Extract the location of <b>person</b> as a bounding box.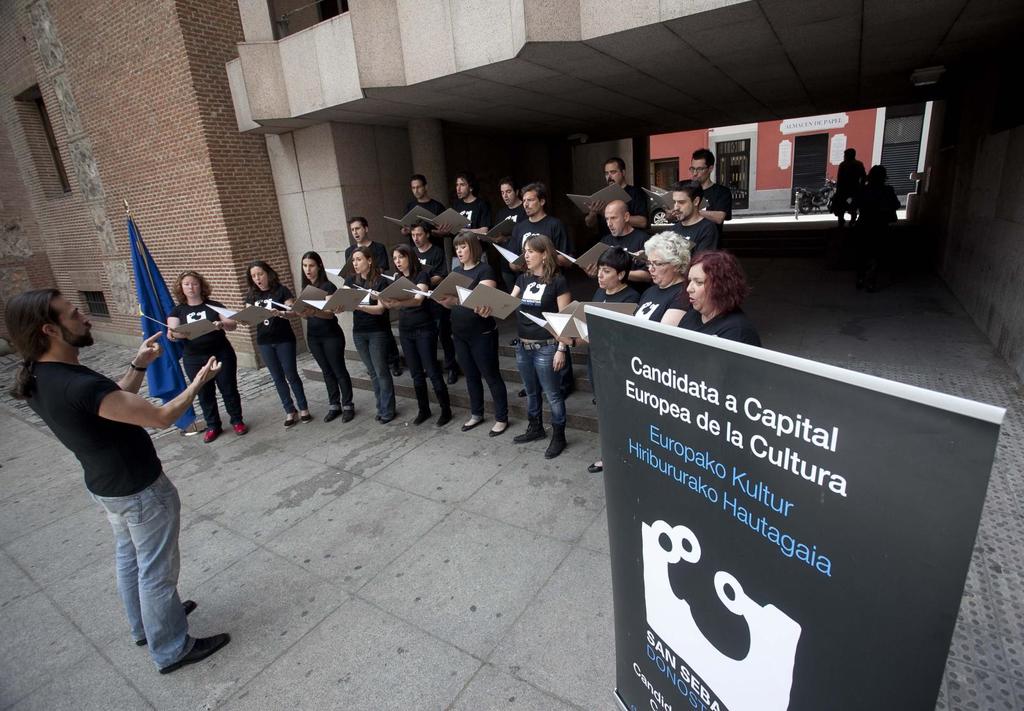
[667,178,718,260].
